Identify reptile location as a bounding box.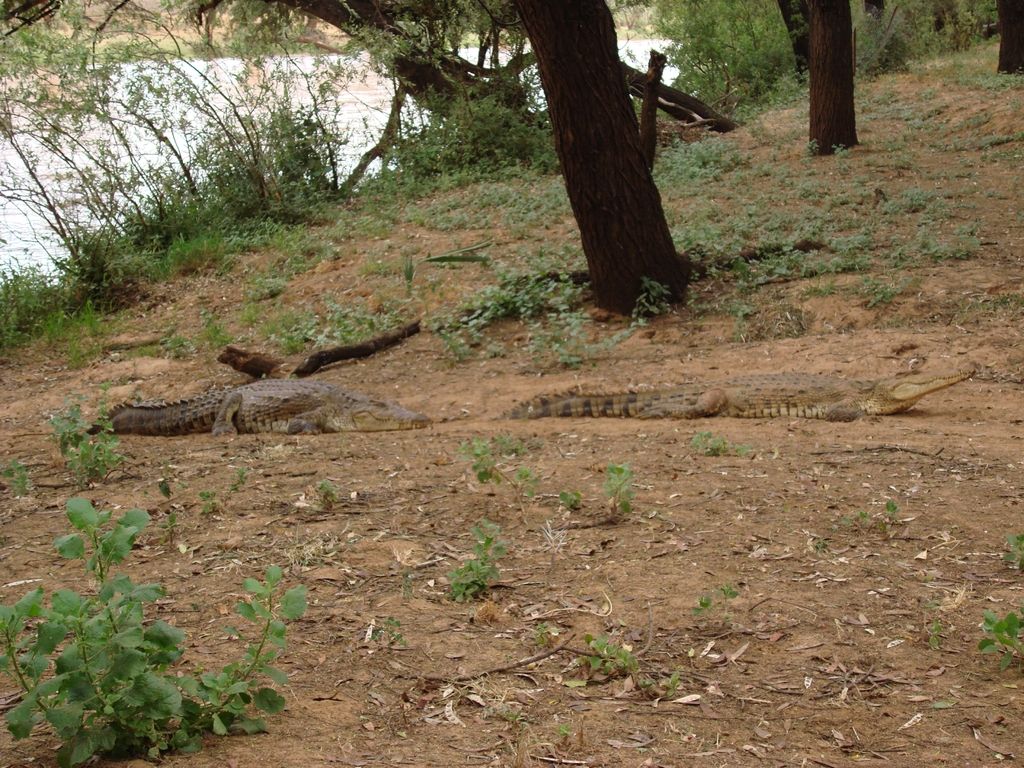
492 364 979 437.
